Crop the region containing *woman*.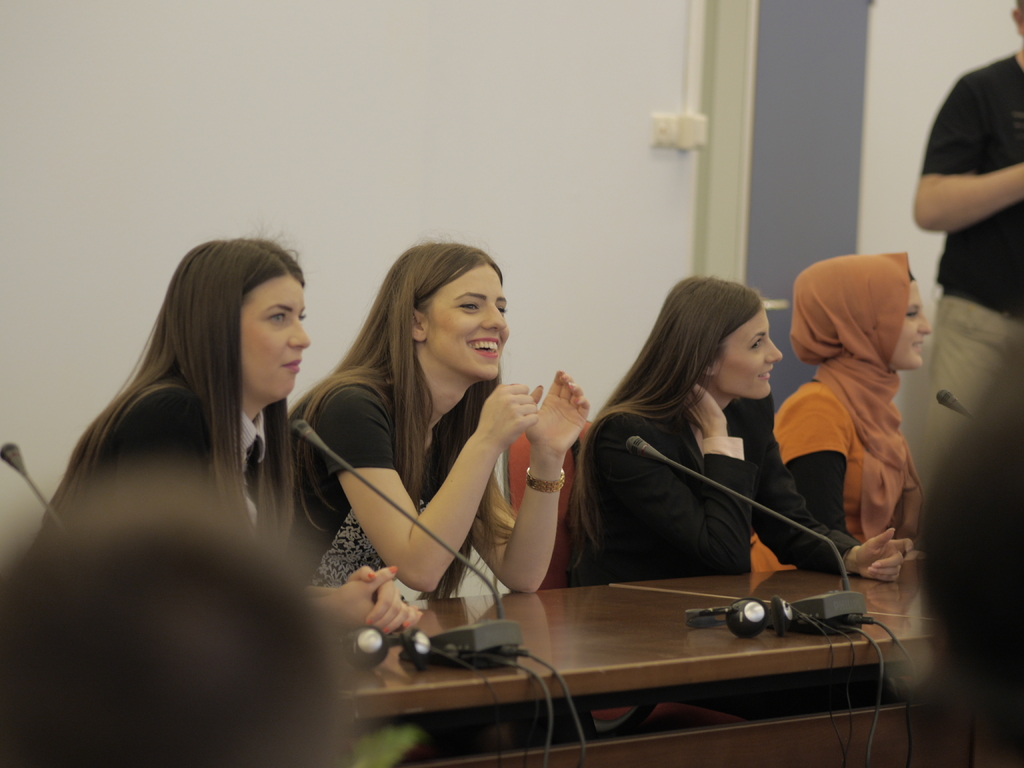
Crop region: 556,269,835,626.
